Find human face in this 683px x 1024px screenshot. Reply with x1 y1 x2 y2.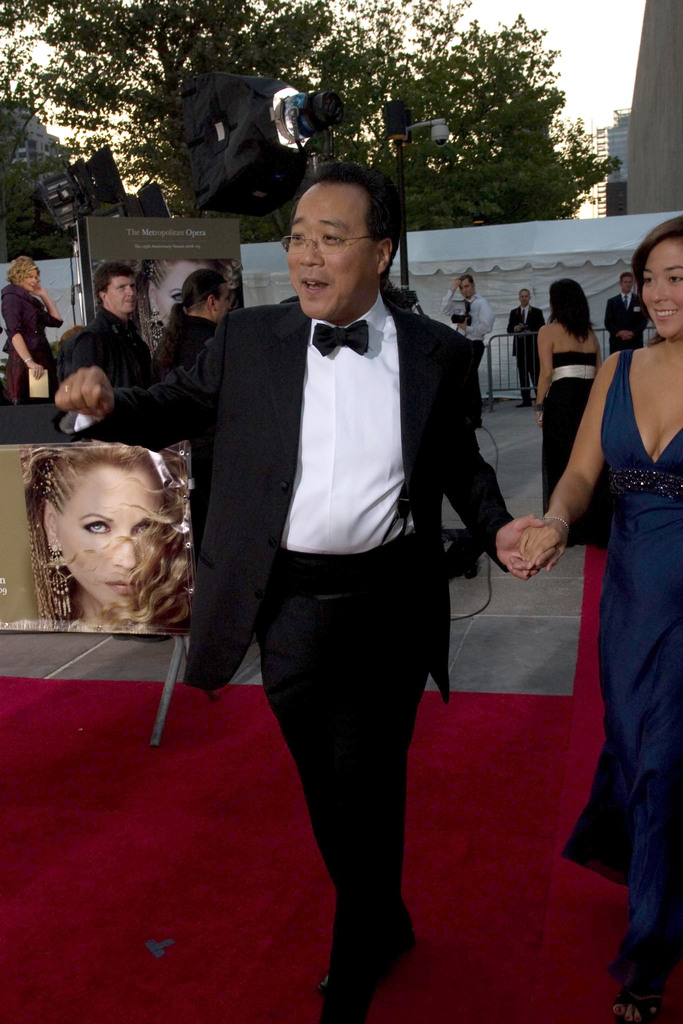
19 269 40 292.
